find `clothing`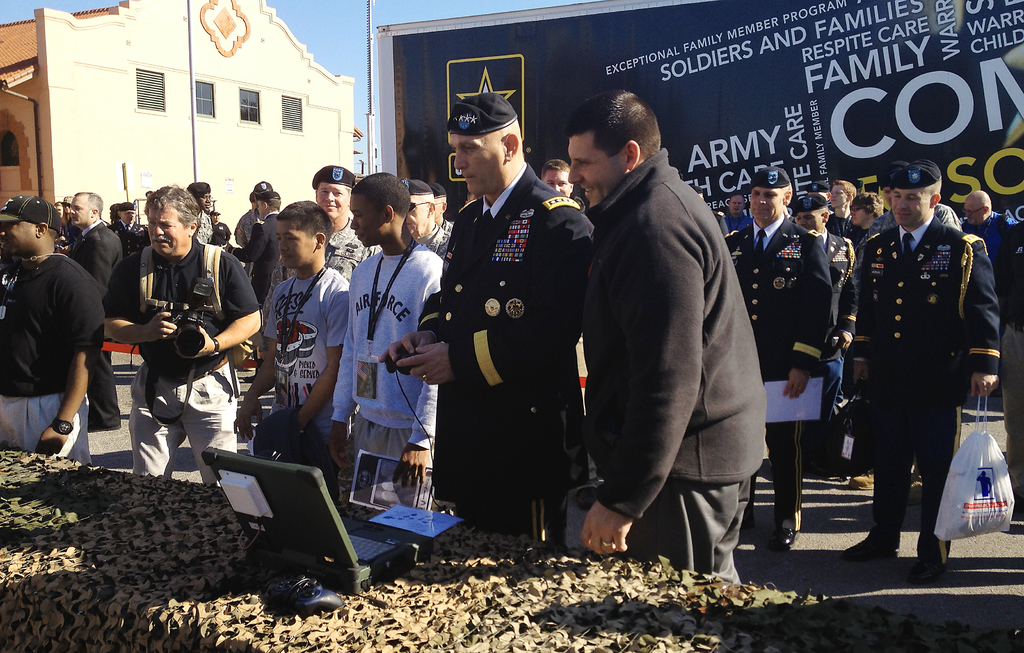
crop(1008, 230, 1023, 403)
